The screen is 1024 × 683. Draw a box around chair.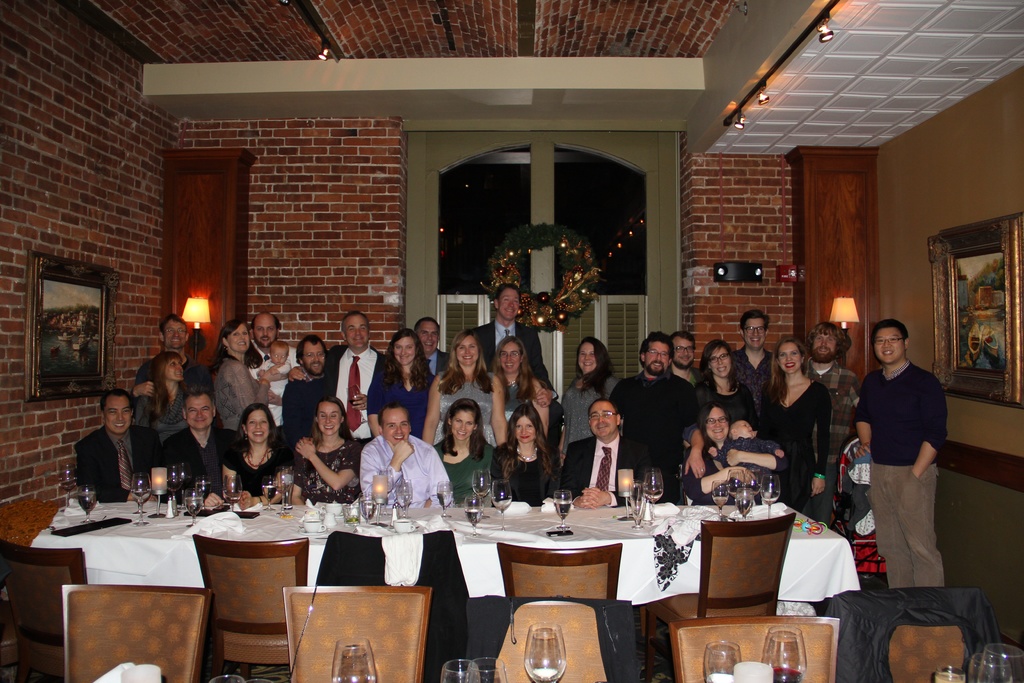
<bbox>0, 541, 93, 682</bbox>.
